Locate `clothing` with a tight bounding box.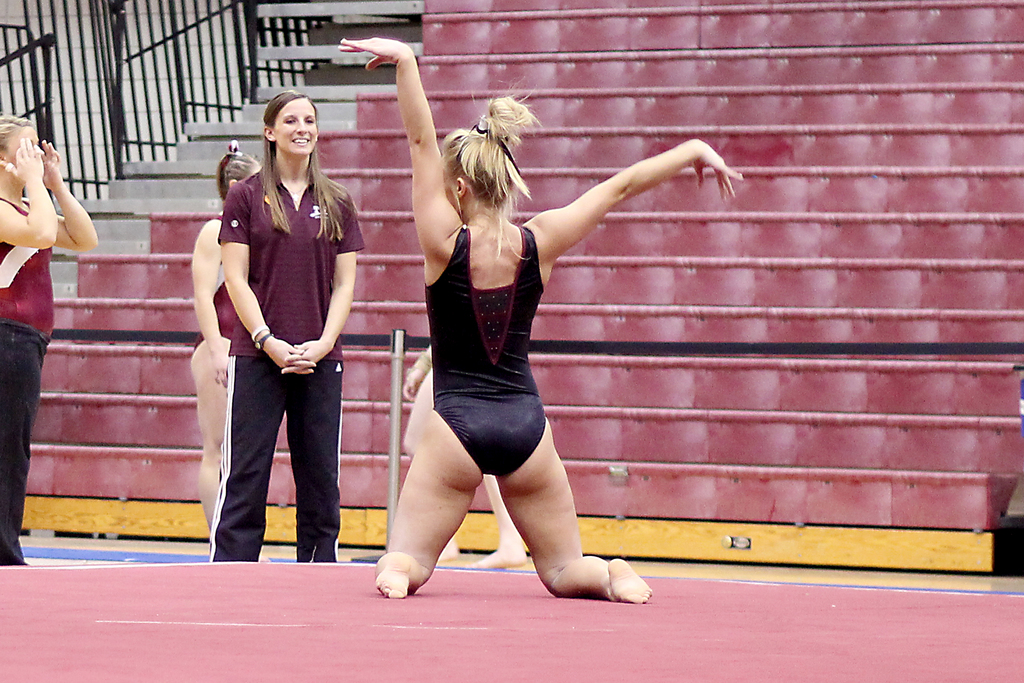
426,225,547,478.
